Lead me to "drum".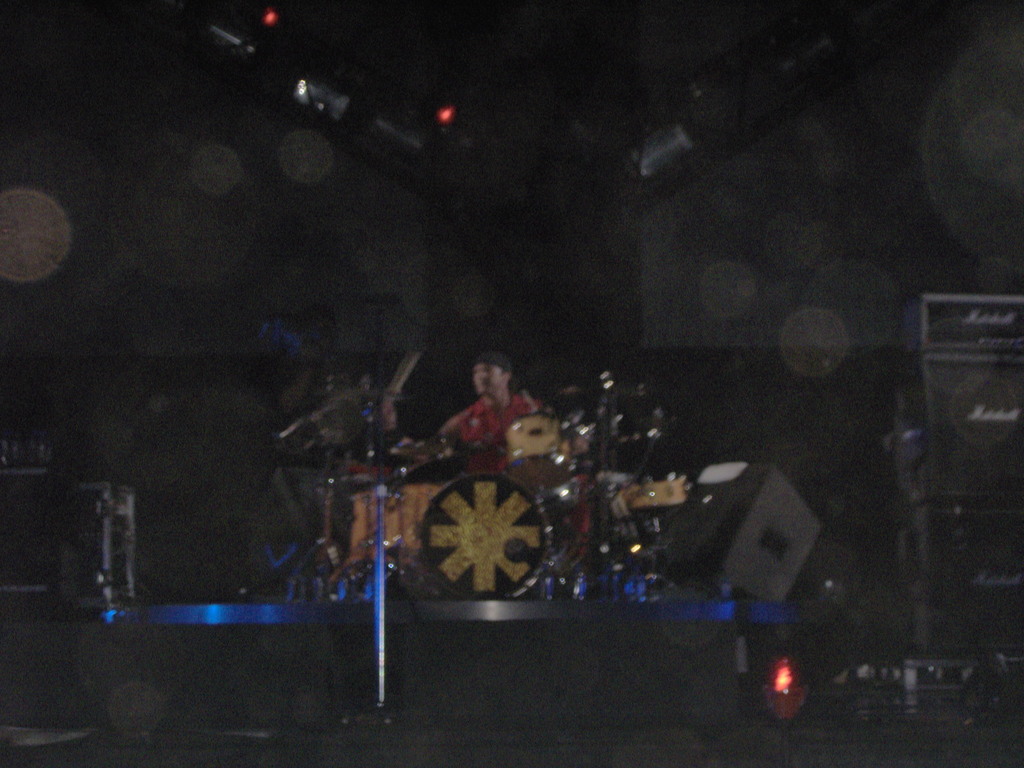
Lead to 610, 471, 692, 523.
